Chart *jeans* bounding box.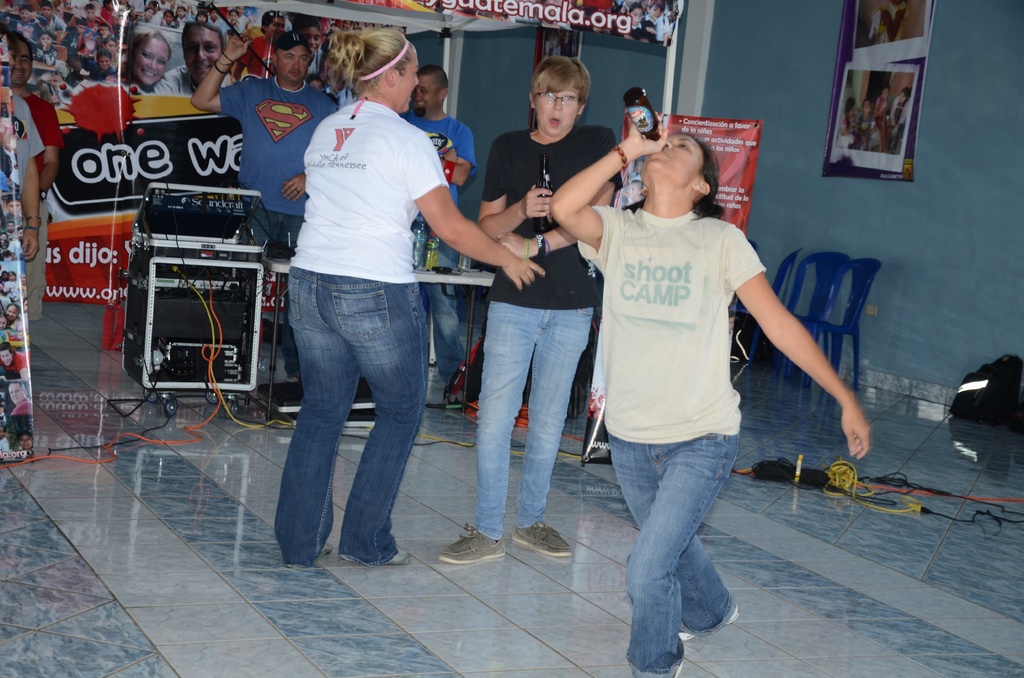
Charted: (268, 250, 442, 585).
